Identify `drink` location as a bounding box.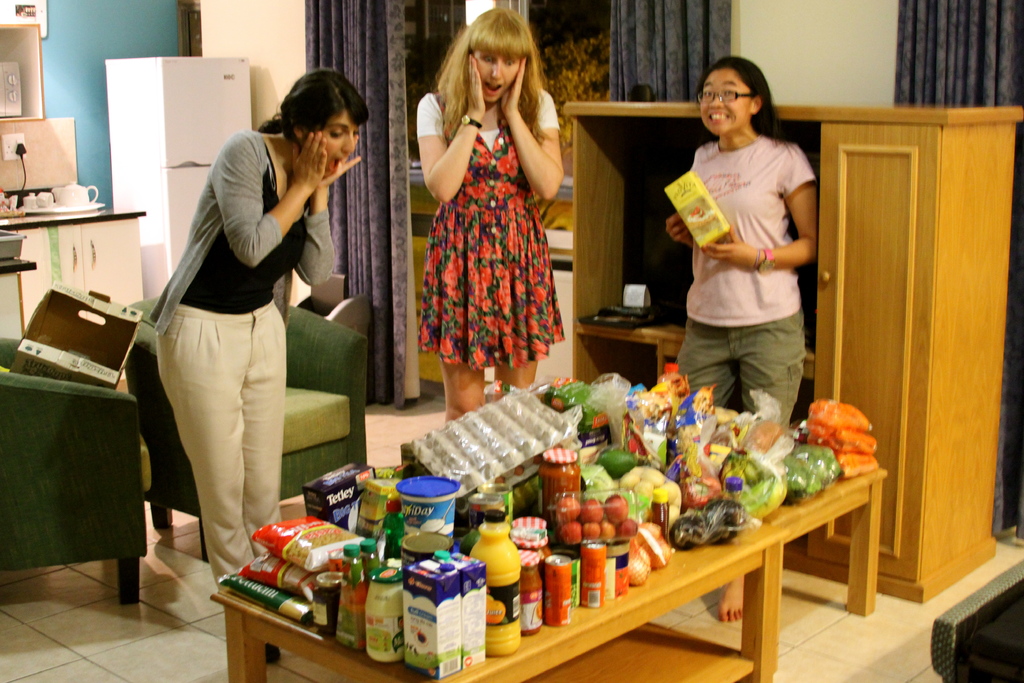
locate(581, 542, 611, 609).
